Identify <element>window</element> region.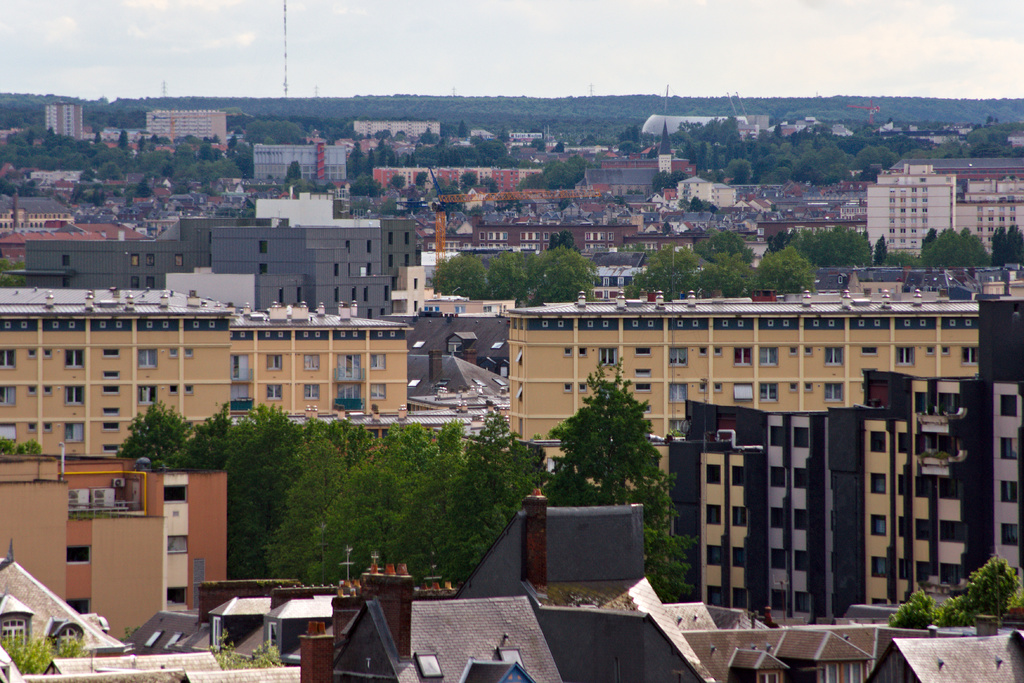
Region: [997,479,1021,505].
